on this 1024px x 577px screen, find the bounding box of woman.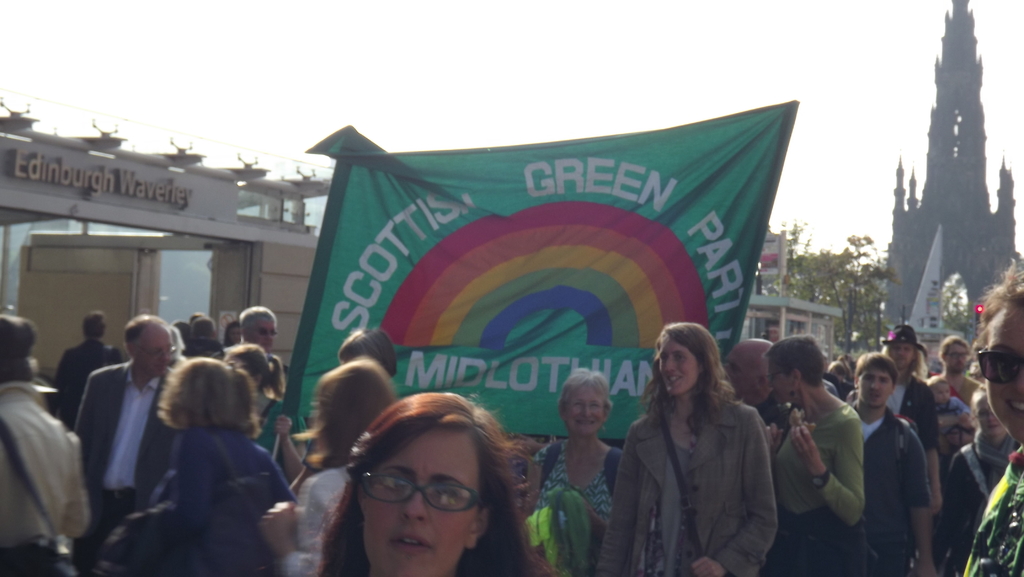
Bounding box: x1=510, y1=372, x2=626, y2=576.
